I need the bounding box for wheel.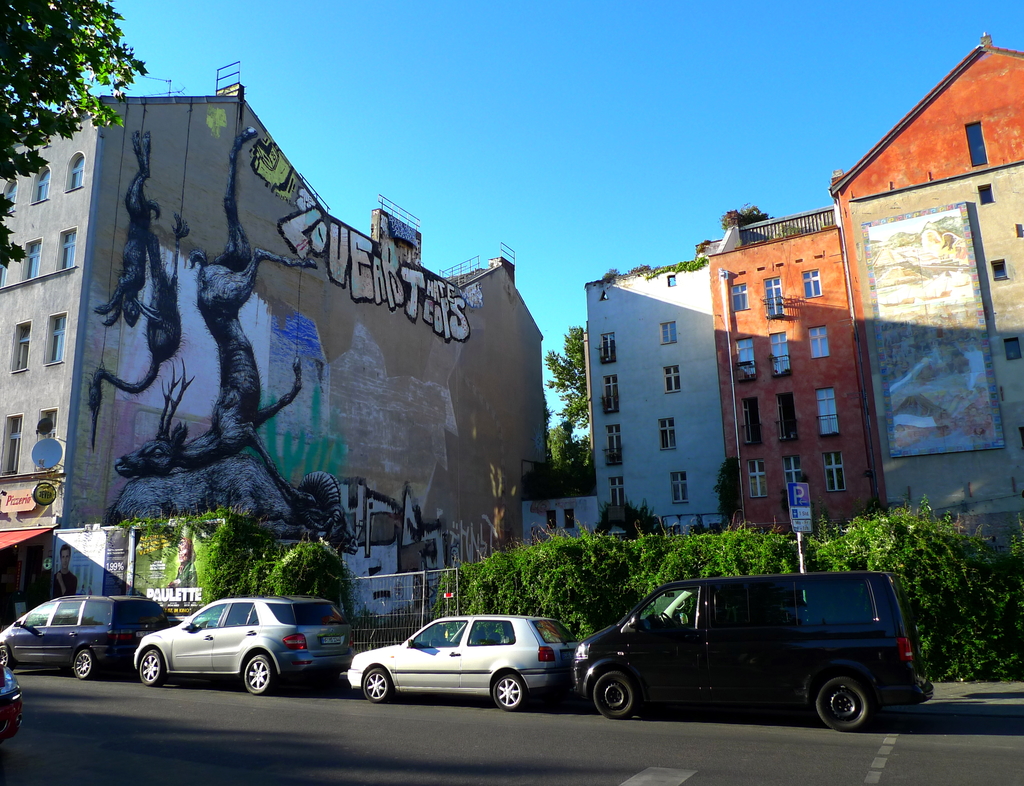
Here it is: BBox(662, 613, 675, 626).
